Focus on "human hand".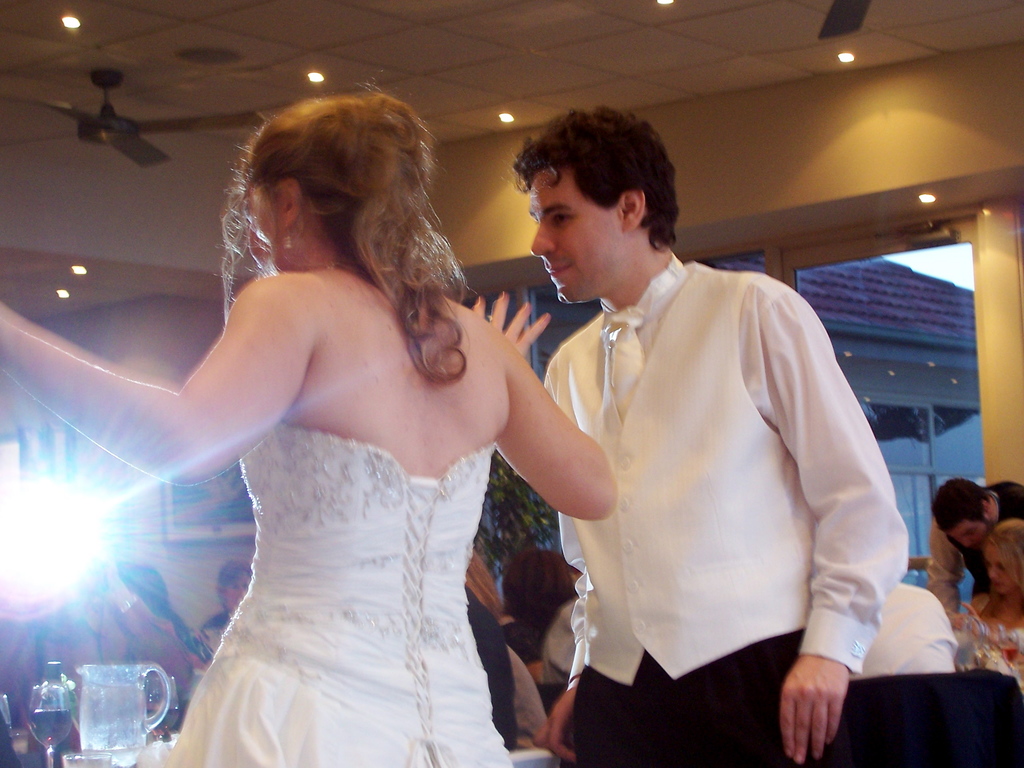
Focused at (left=85, top=552, right=124, bottom=600).
